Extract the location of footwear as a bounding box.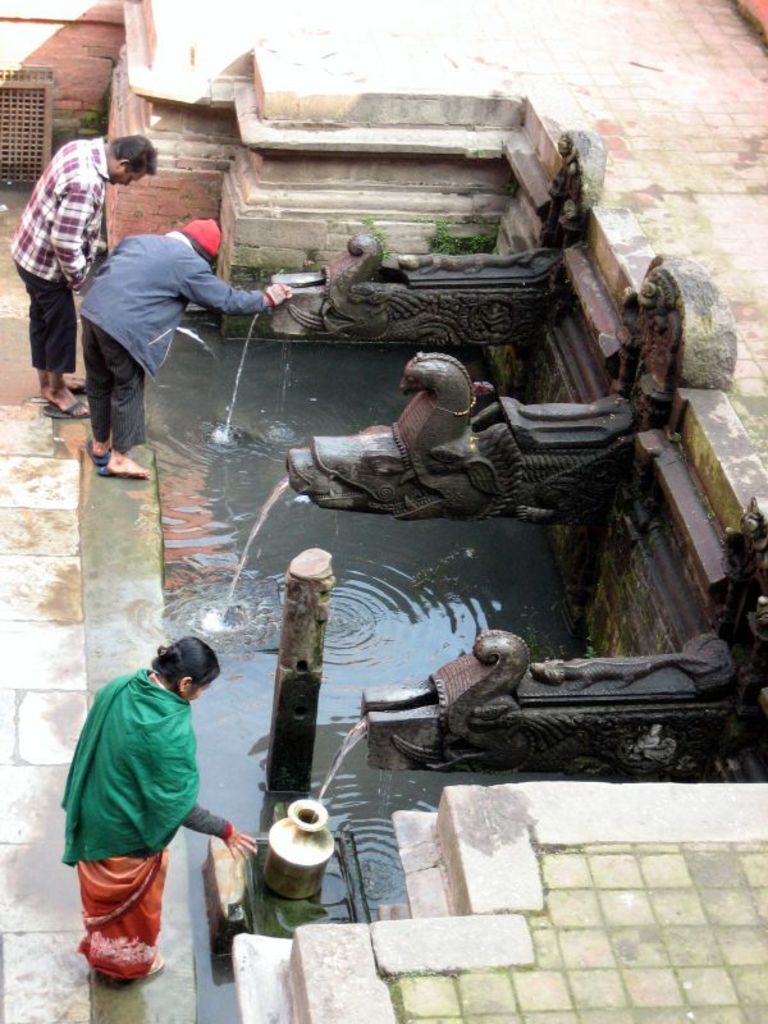
bbox(42, 402, 88, 420).
